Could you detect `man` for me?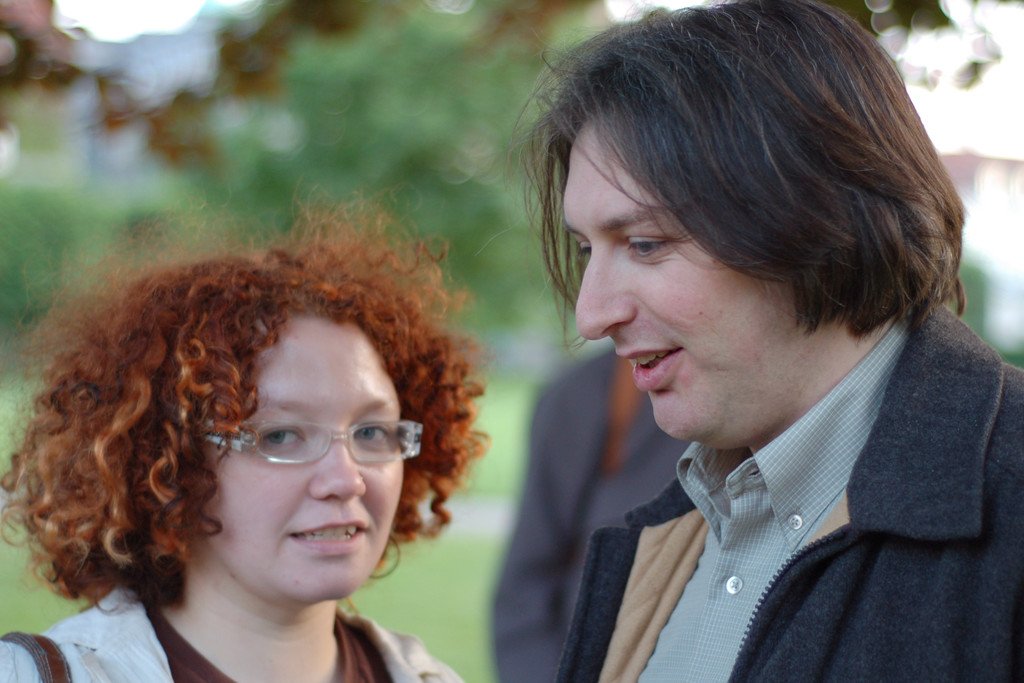
Detection result: x1=434, y1=15, x2=1023, y2=676.
